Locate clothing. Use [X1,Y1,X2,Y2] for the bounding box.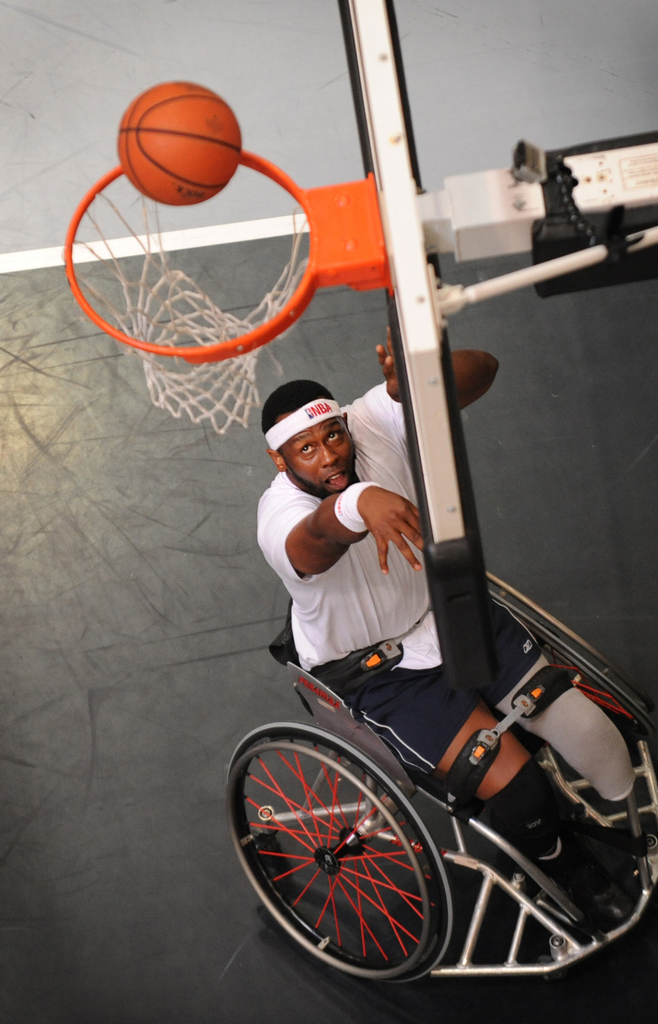
[256,381,545,781].
